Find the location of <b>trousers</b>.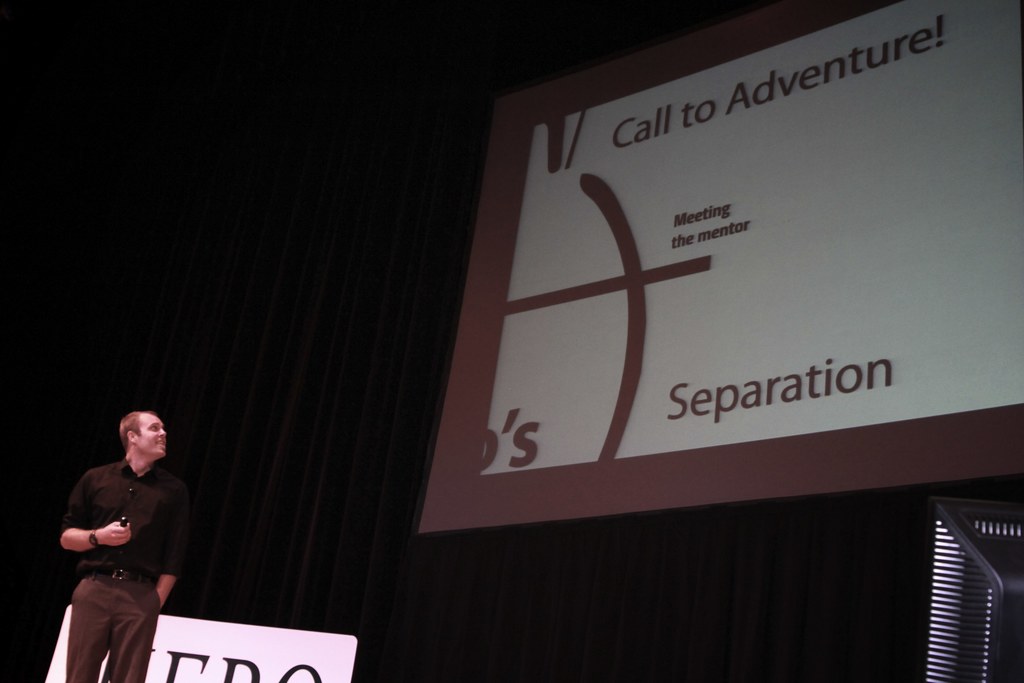
Location: 63:570:161:682.
